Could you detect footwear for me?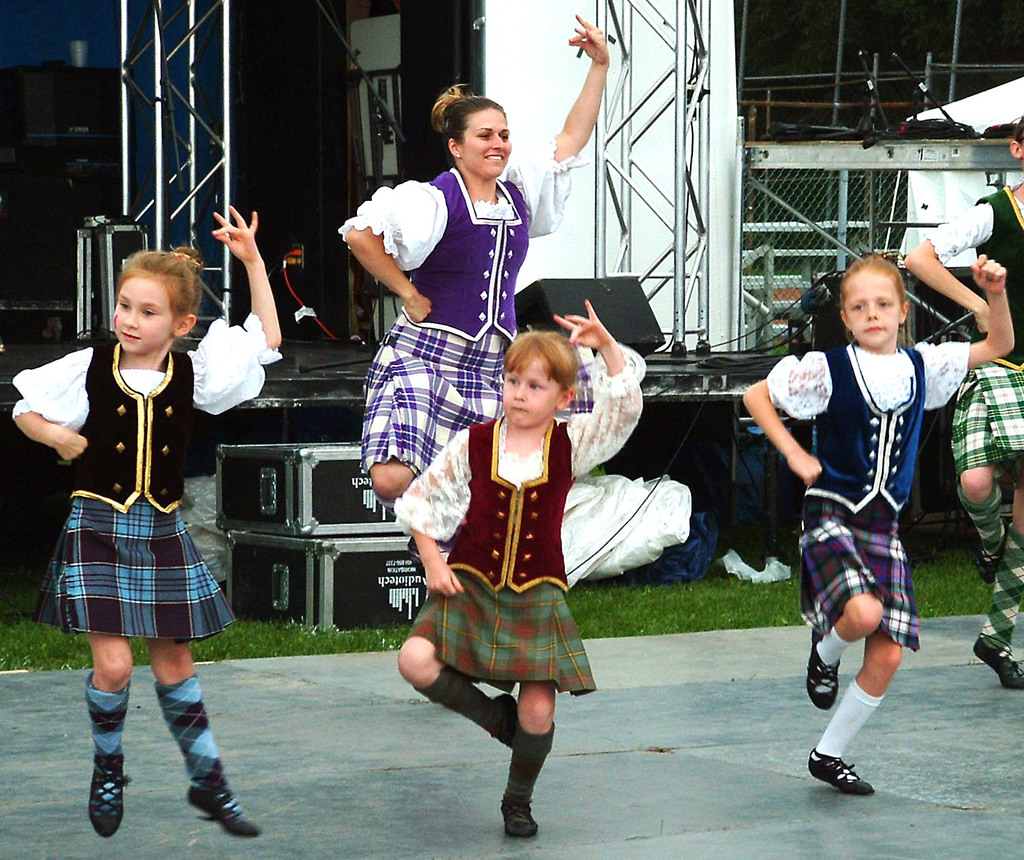
Detection result: [left=971, top=638, right=1023, bottom=694].
